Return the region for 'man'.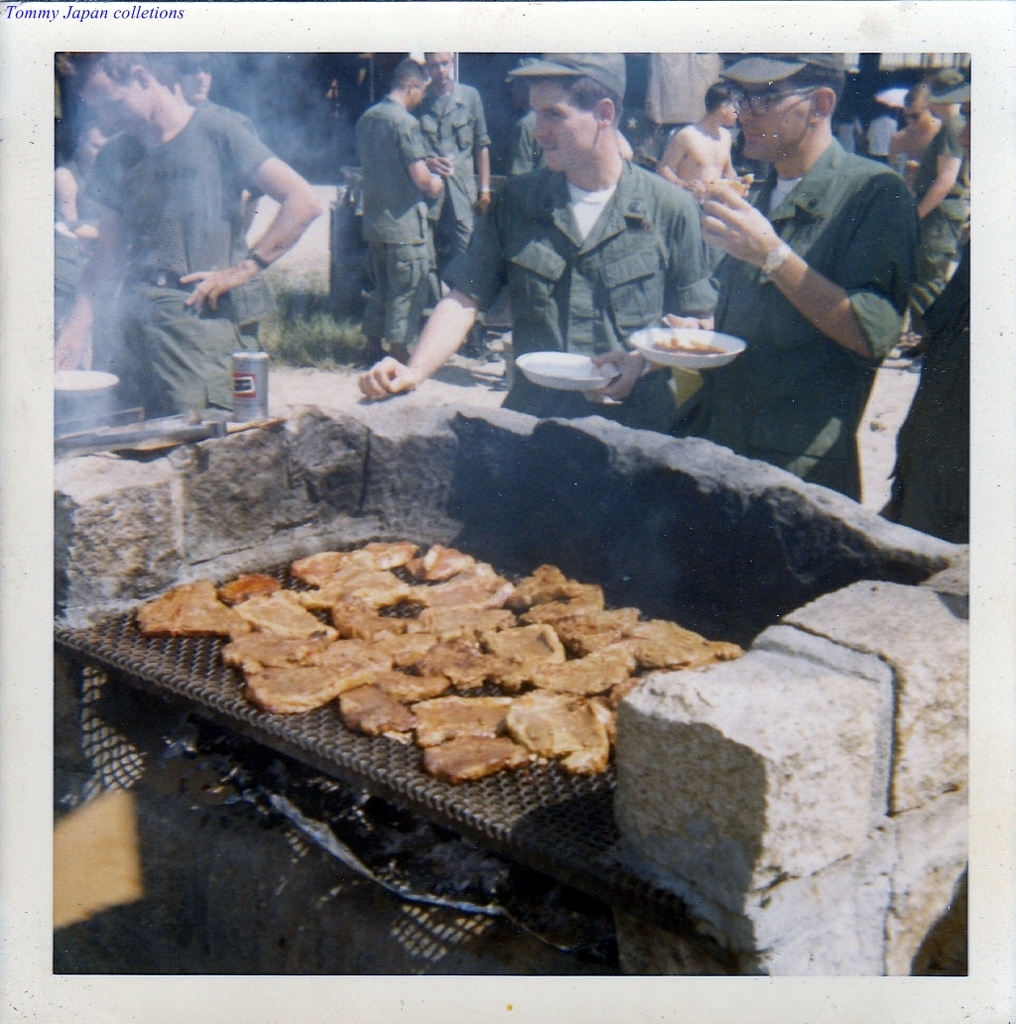
410/54/499/325.
